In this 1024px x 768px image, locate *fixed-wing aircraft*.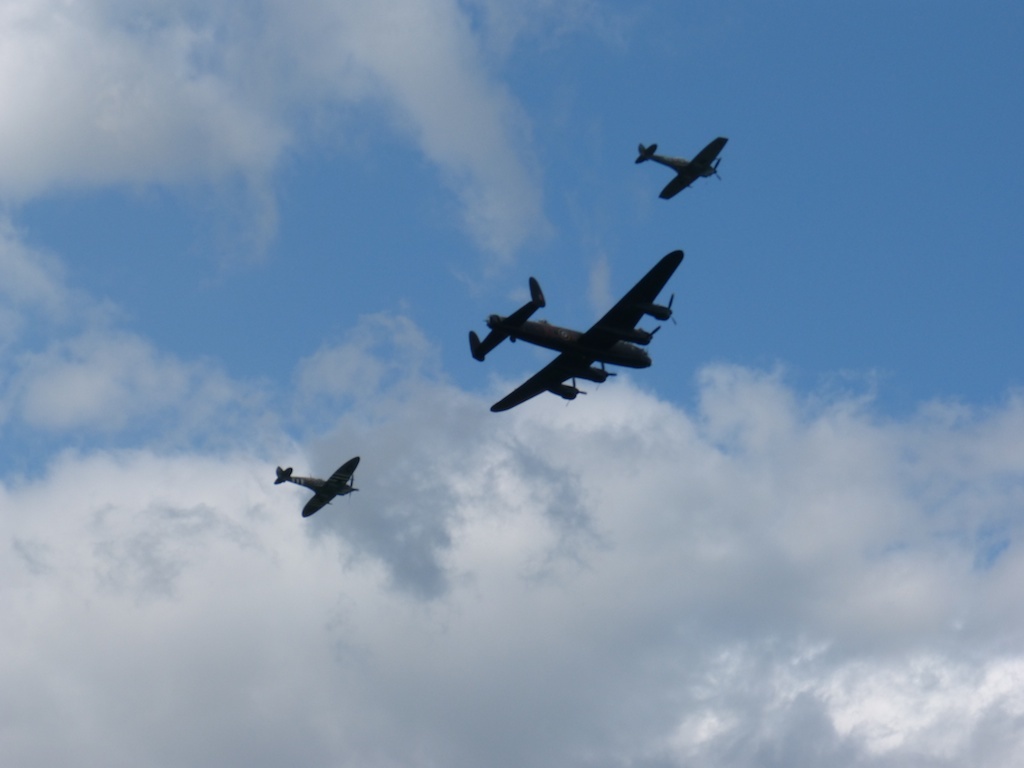
Bounding box: 637,140,727,200.
